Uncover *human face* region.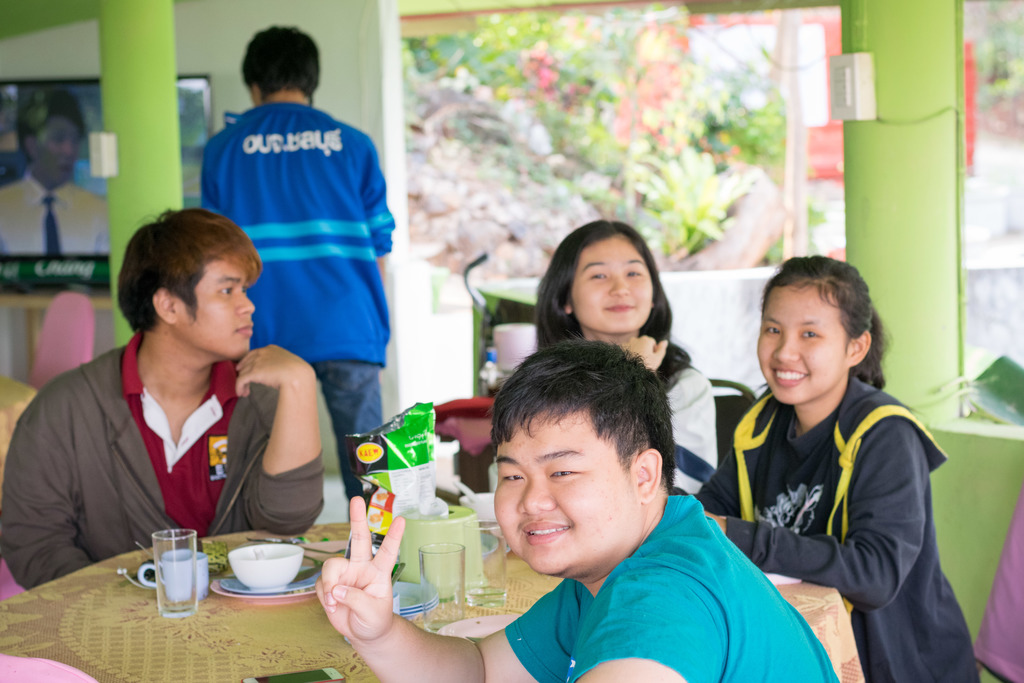
Uncovered: locate(489, 413, 636, 575).
